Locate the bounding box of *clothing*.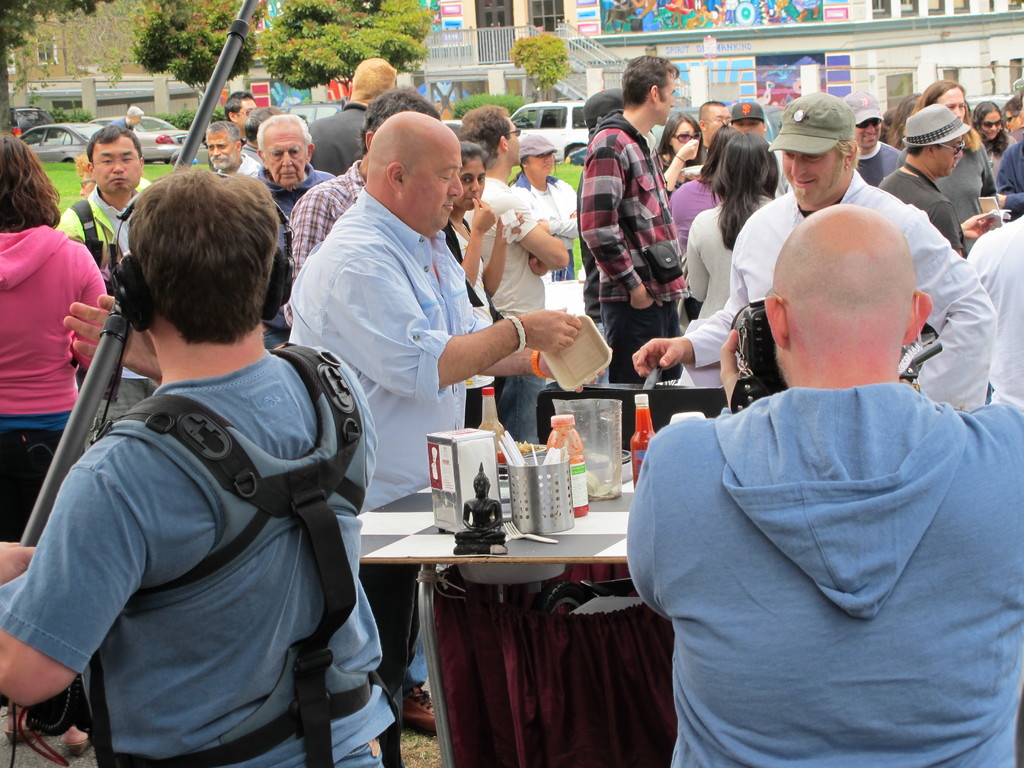
Bounding box: 634:0:658:30.
